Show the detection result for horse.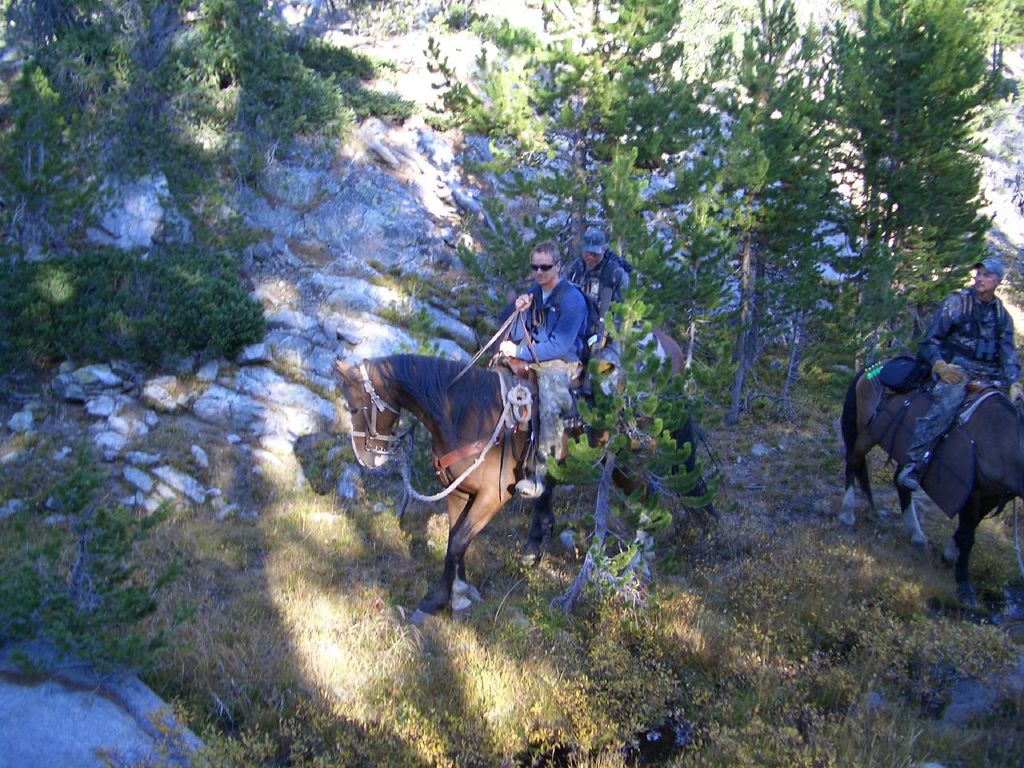
bbox(838, 355, 1023, 606).
